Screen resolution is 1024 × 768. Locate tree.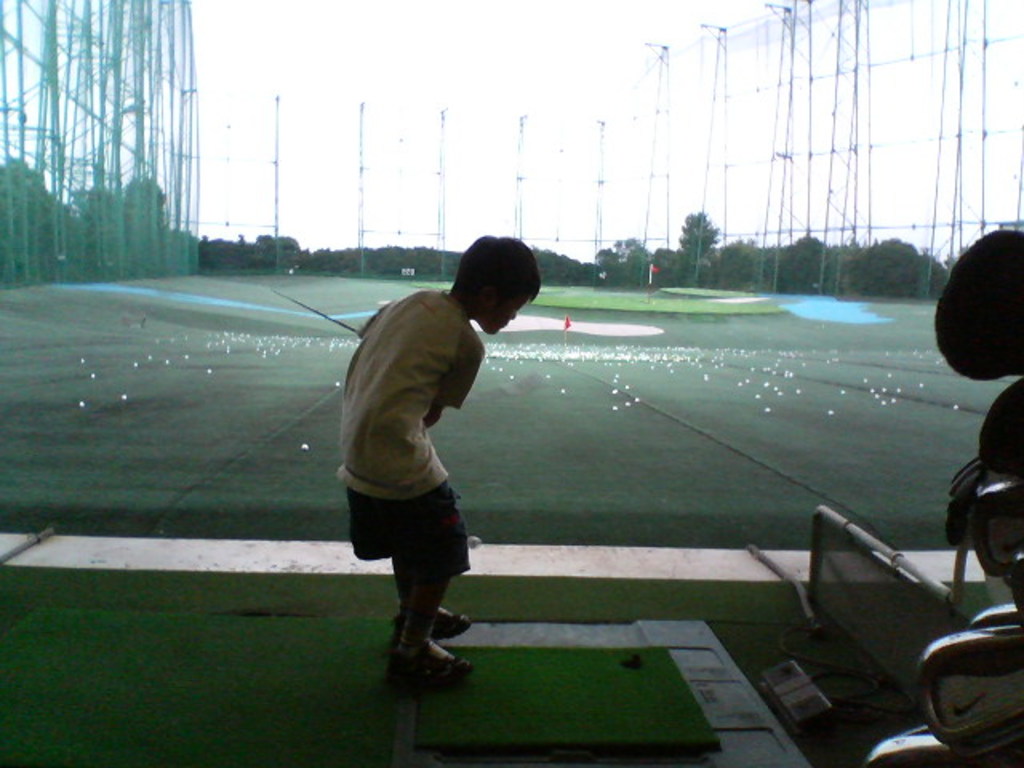
BBox(672, 203, 723, 283).
